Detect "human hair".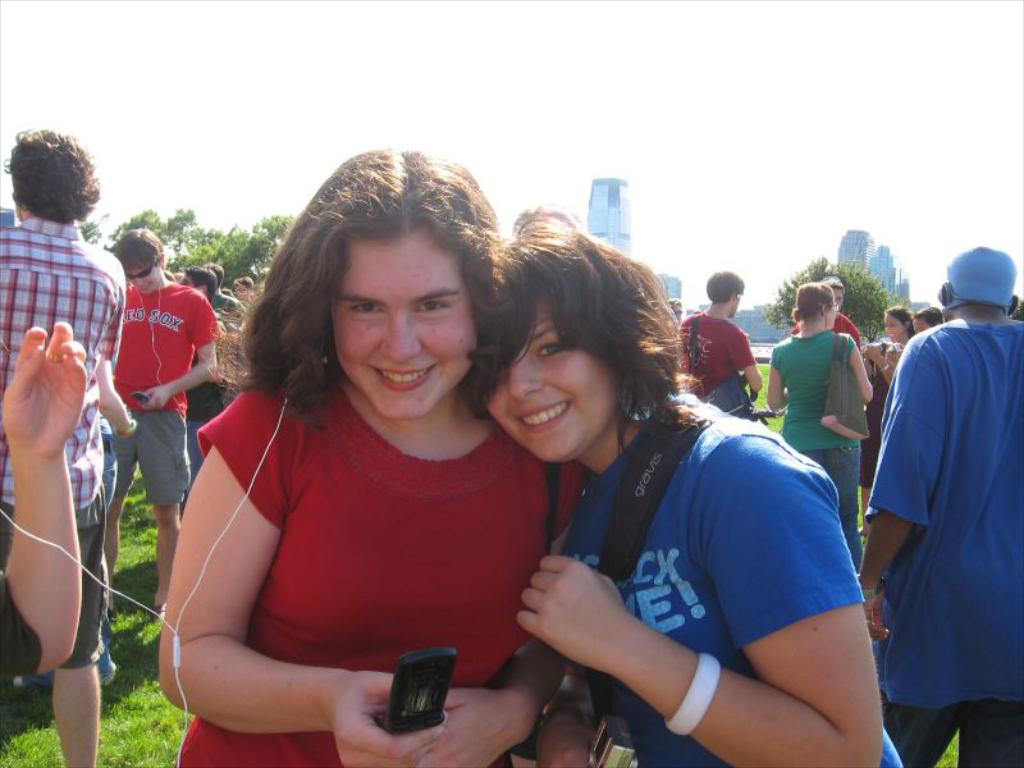
Detected at left=696, top=269, right=745, bottom=302.
